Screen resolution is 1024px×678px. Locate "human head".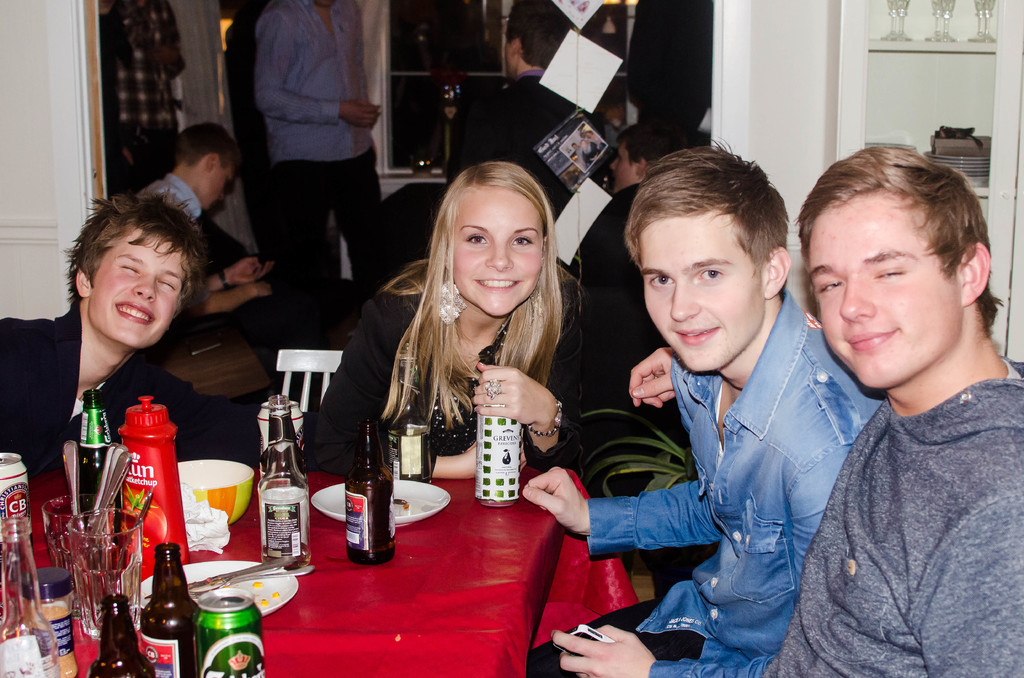
<bbox>609, 122, 690, 194</bbox>.
